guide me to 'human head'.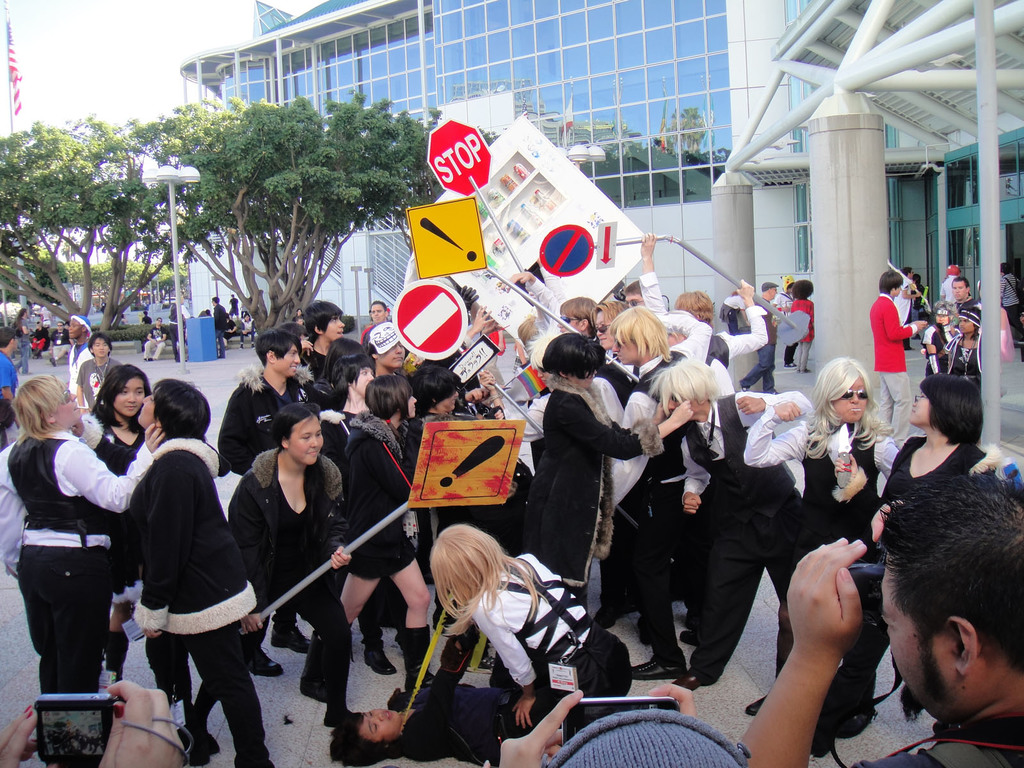
Guidance: (x1=0, y1=325, x2=22, y2=352).
